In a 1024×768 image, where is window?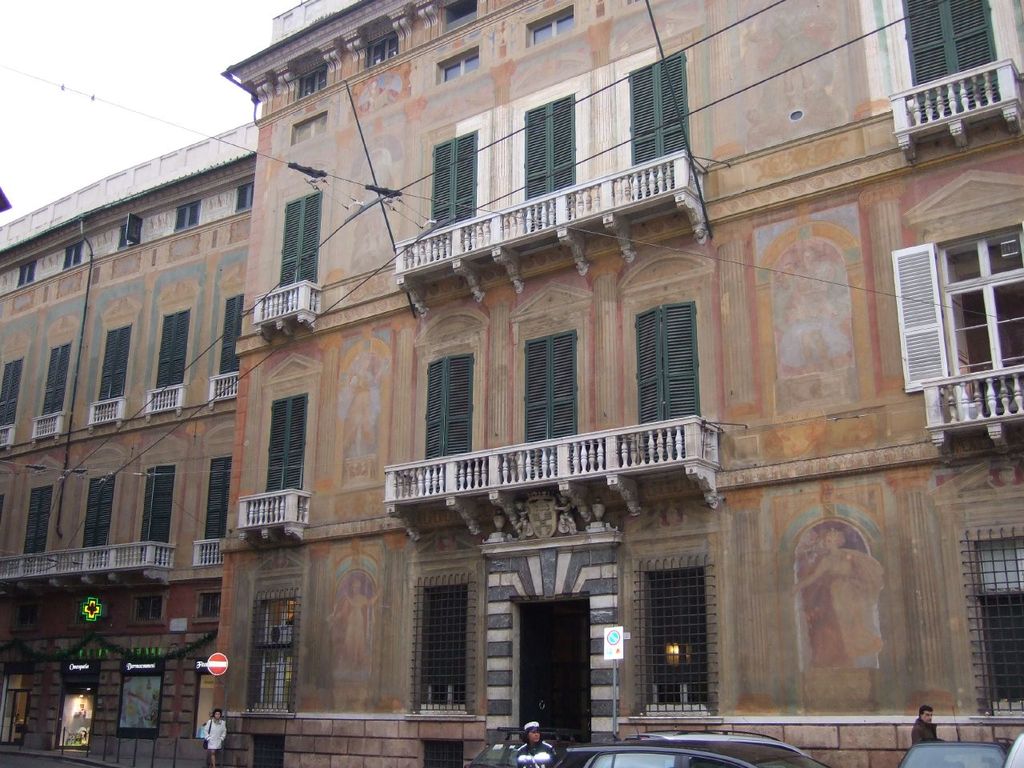
{"left": 409, "top": 570, "right": 471, "bottom": 718}.
